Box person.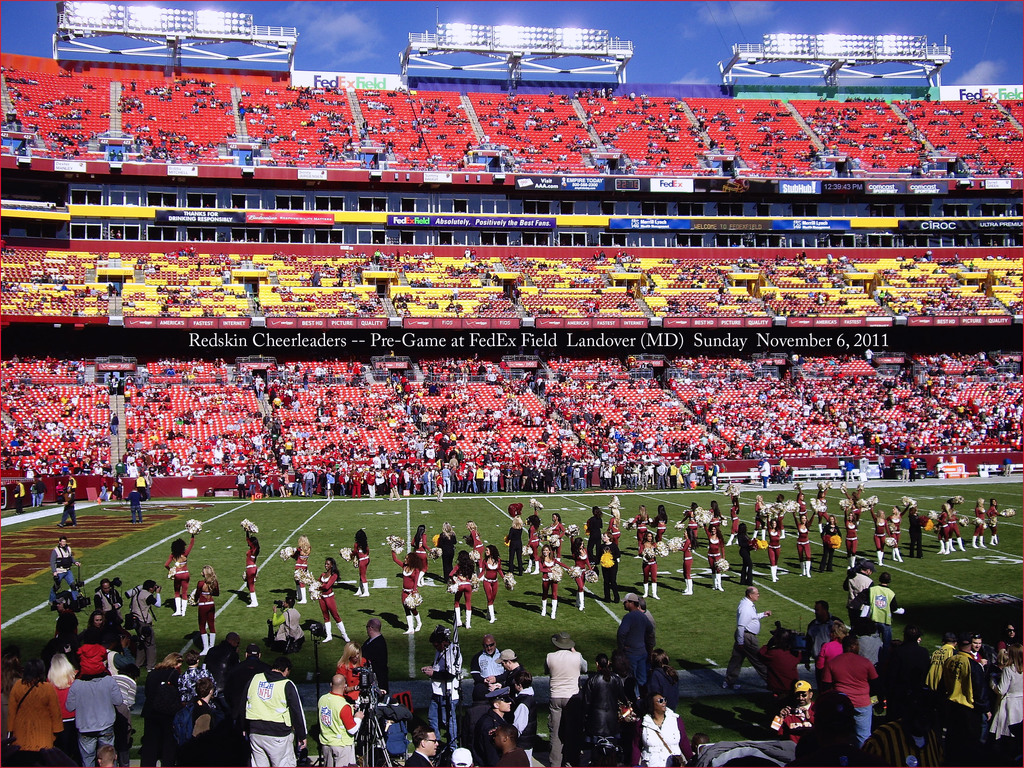
636/591/651/646.
